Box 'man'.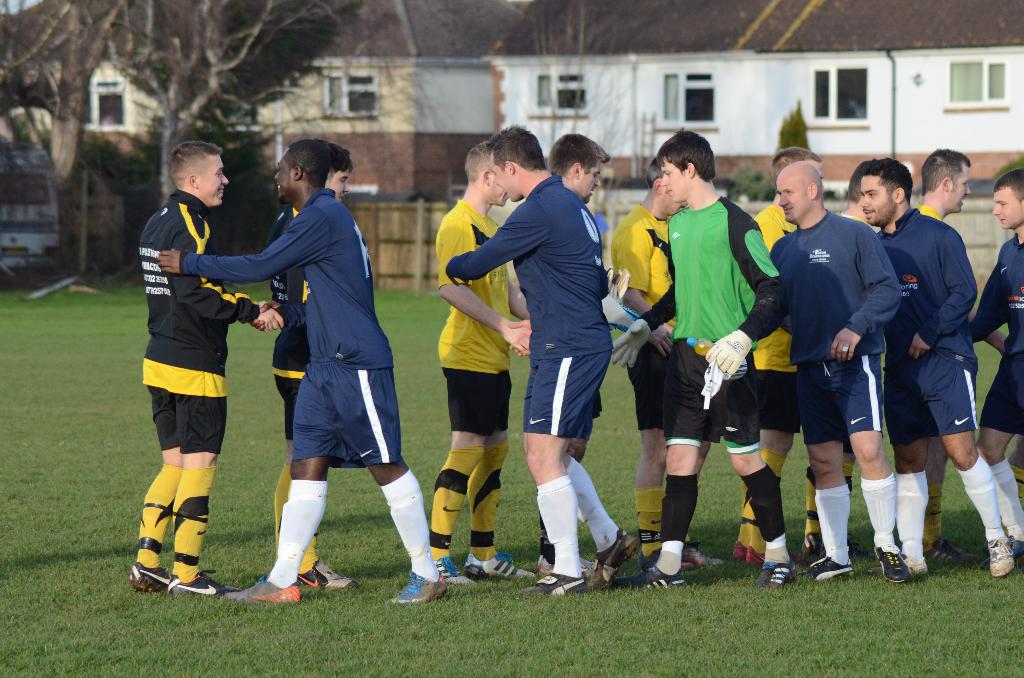
rect(605, 166, 720, 569).
